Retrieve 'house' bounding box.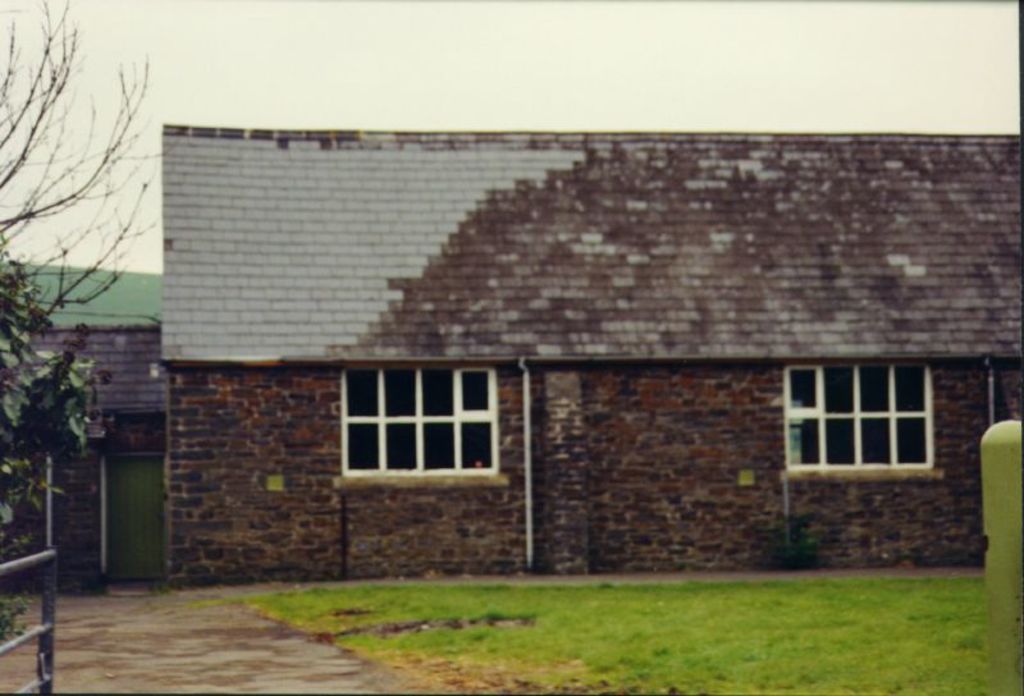
Bounding box: left=115, top=87, right=989, bottom=608.
